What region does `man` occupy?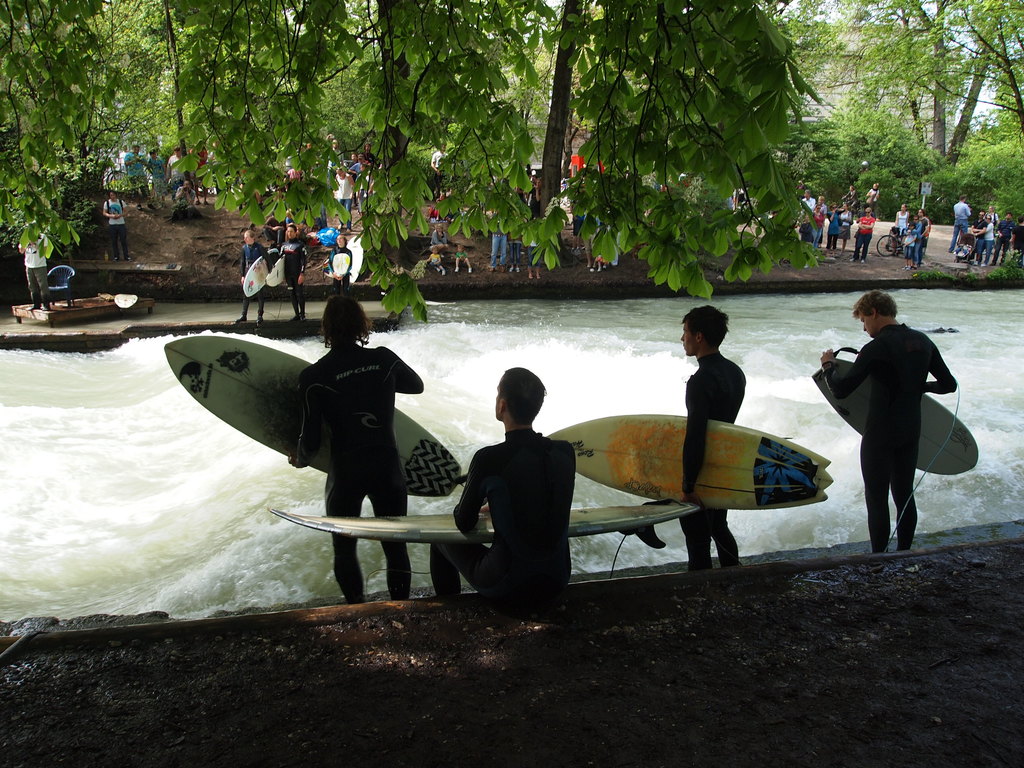
box=[124, 143, 157, 208].
